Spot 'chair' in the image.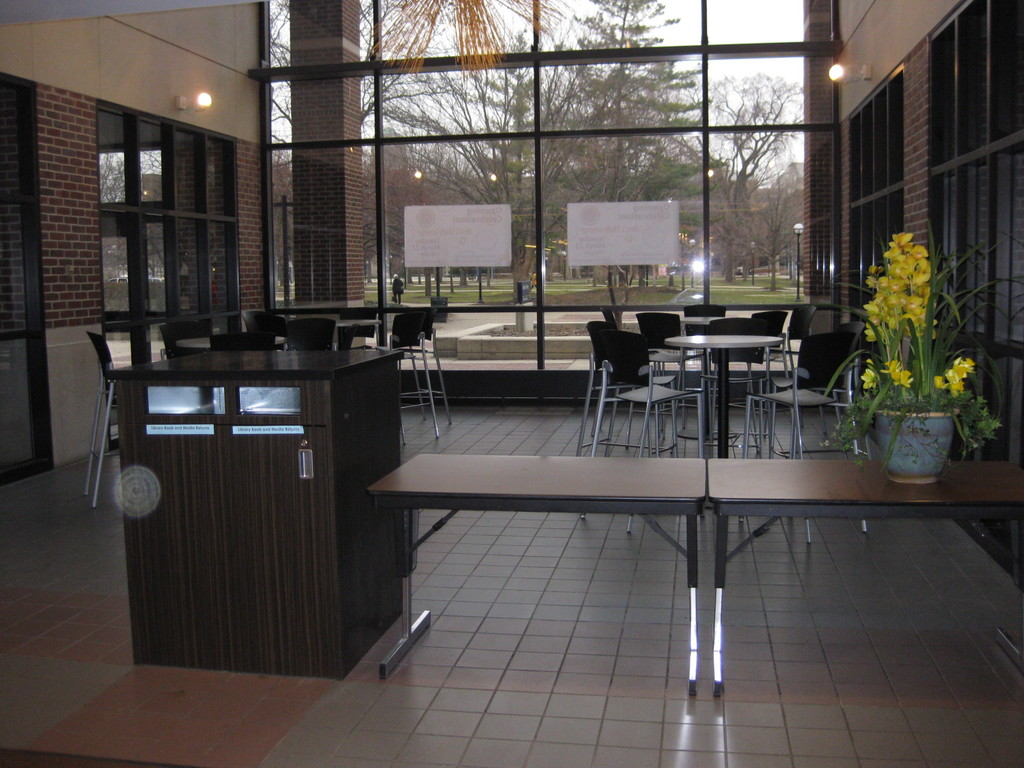
'chair' found at [241, 309, 287, 331].
